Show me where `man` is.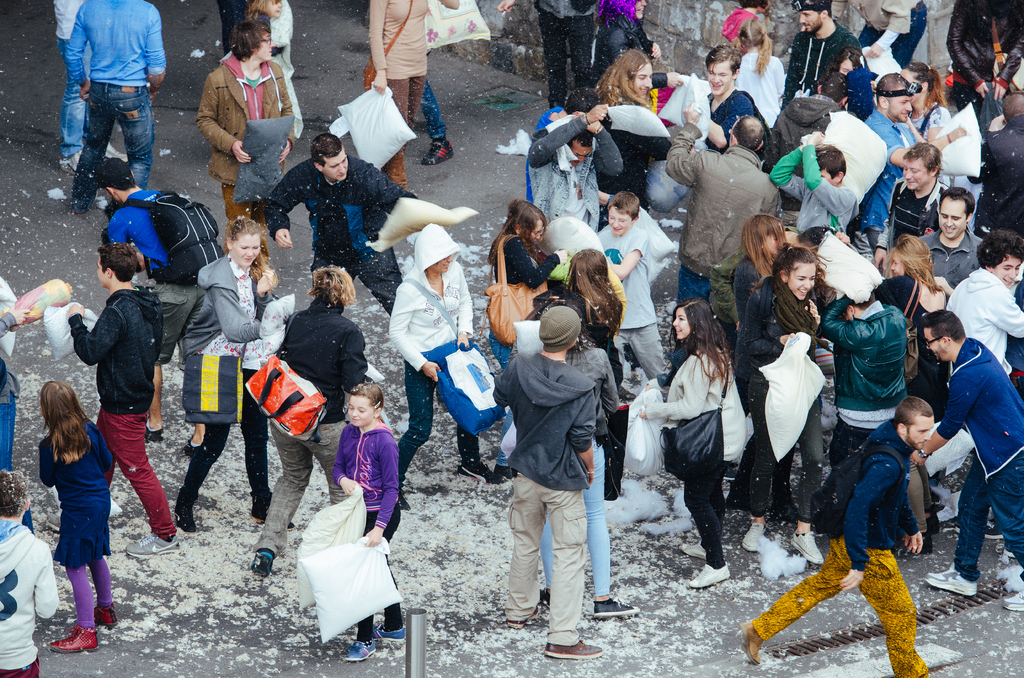
`man` is at (701,44,753,159).
